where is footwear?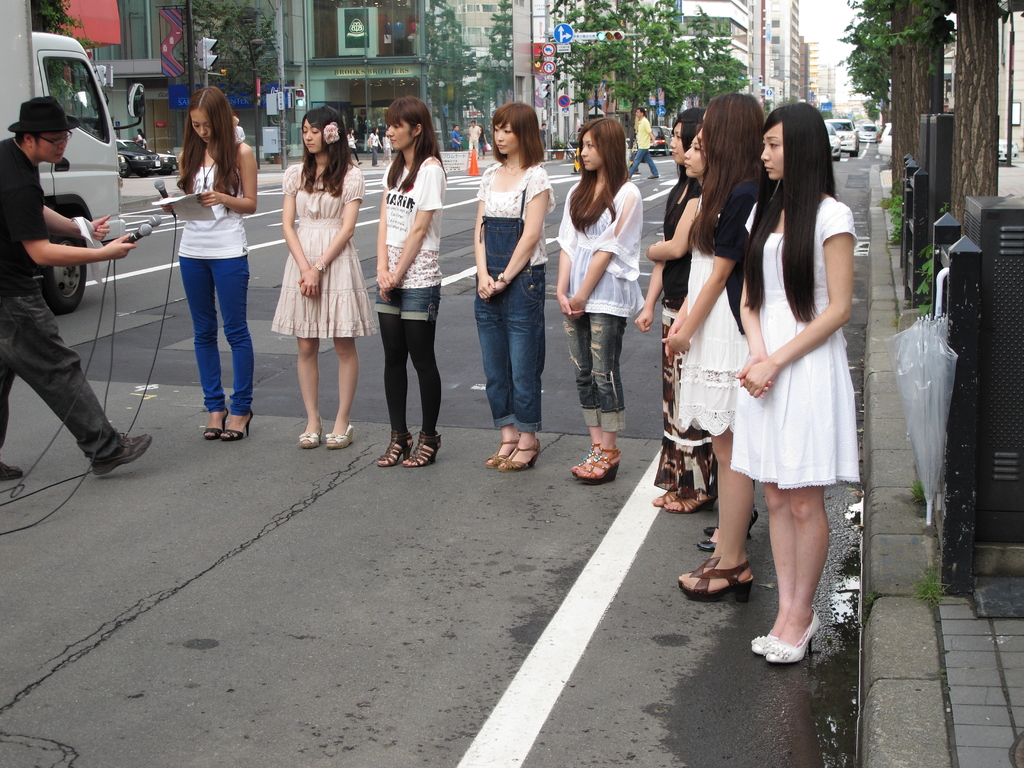
left=218, top=399, right=252, bottom=442.
